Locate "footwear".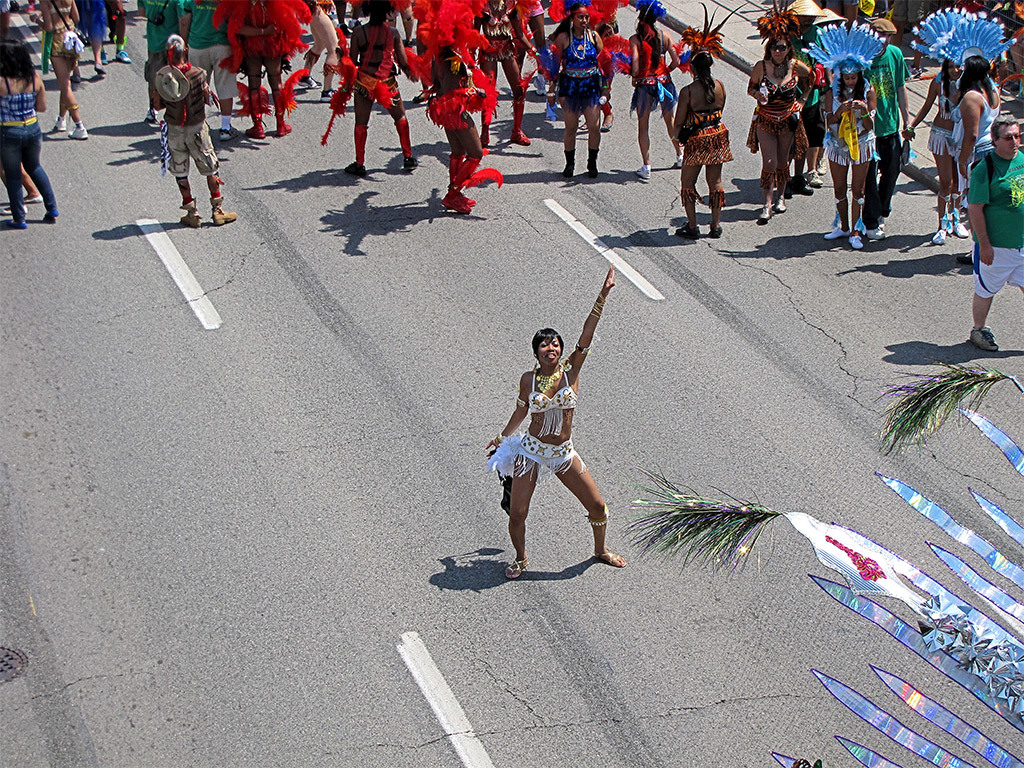
Bounding box: Rect(0, 201, 27, 216).
